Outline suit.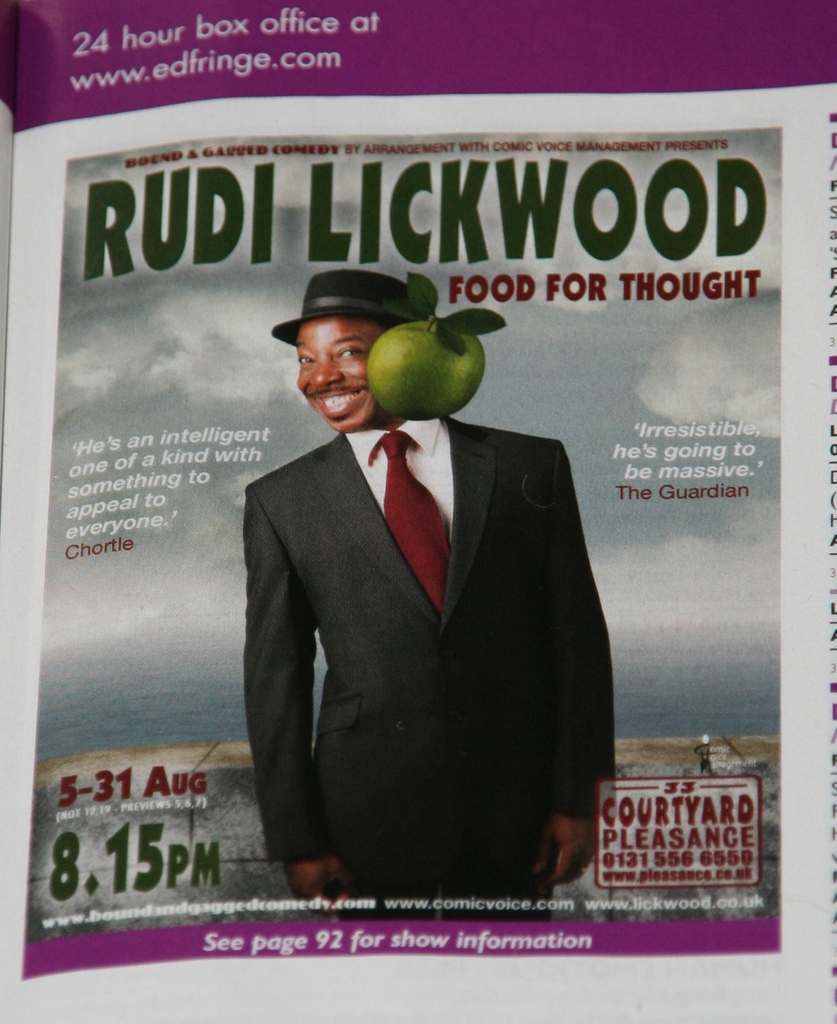
Outline: bbox=(238, 404, 615, 919).
